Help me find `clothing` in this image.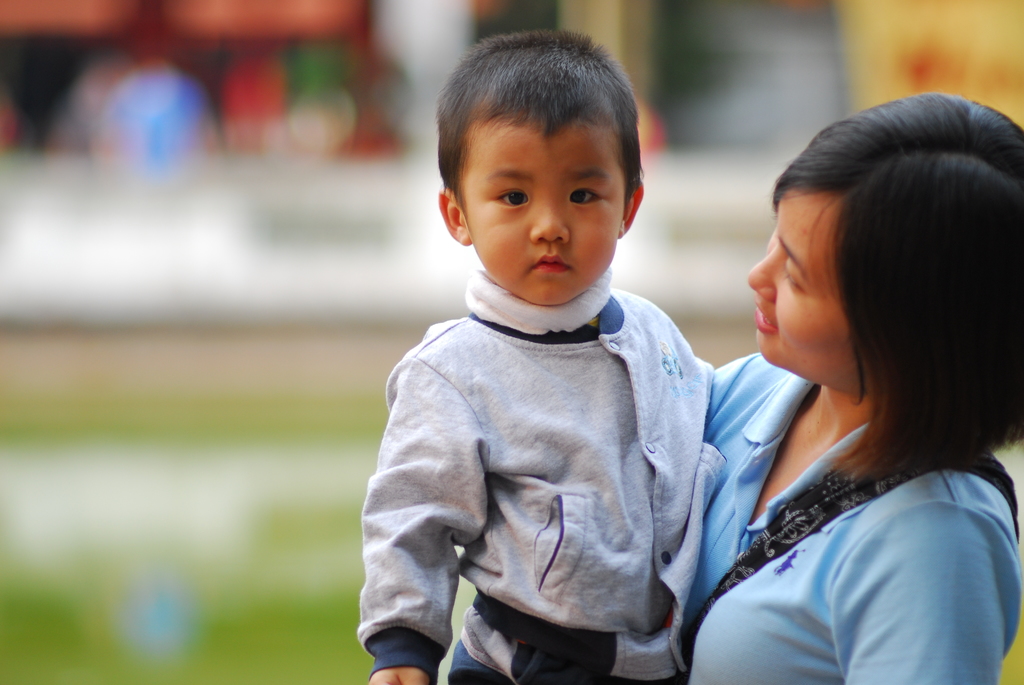
Found it: select_region(655, 317, 1023, 675).
